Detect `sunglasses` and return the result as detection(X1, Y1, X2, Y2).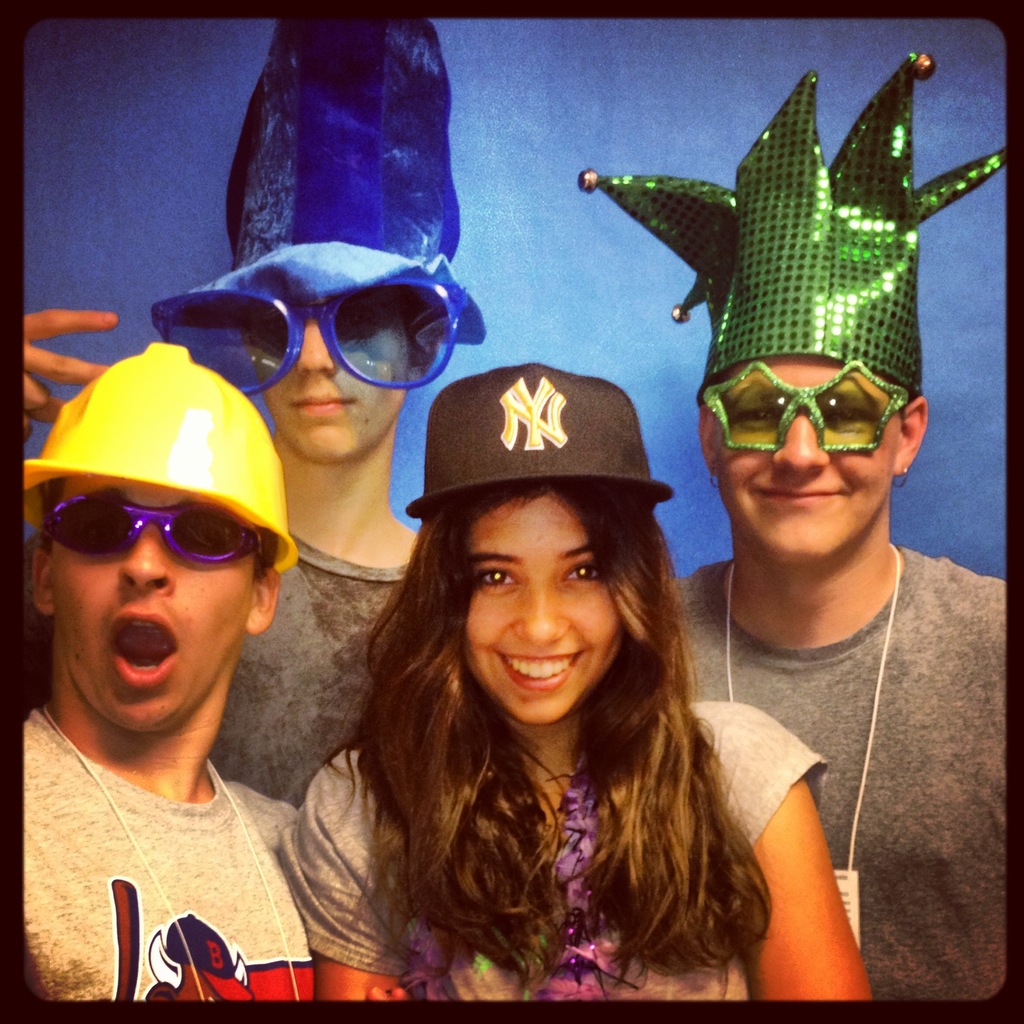
detection(686, 360, 912, 448).
